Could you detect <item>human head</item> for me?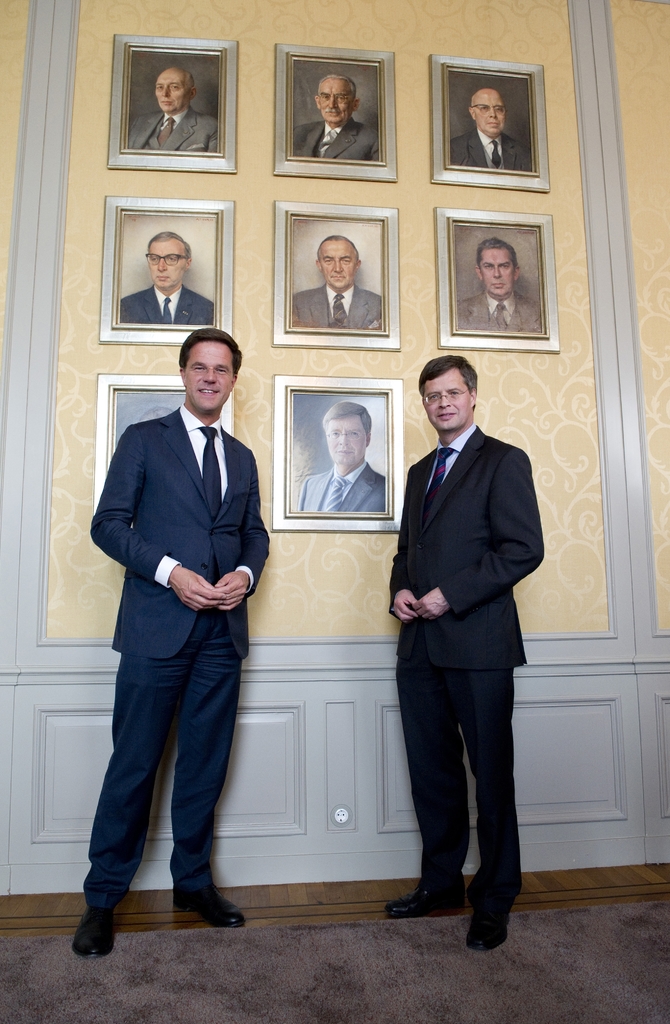
Detection result: bbox=[147, 230, 194, 291].
